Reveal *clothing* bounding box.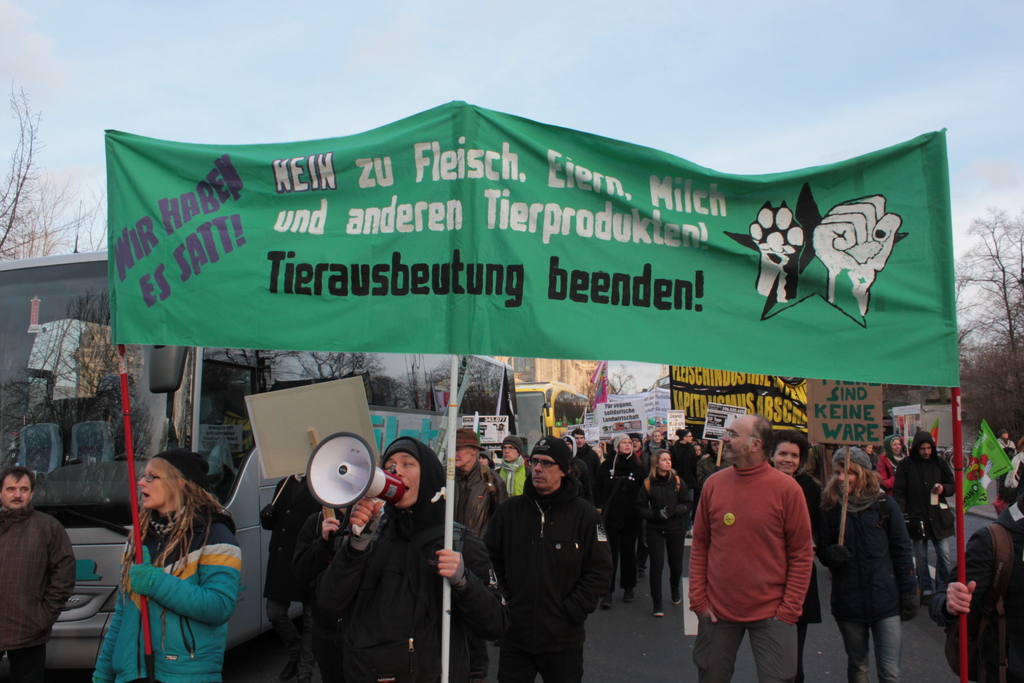
Revealed: box(819, 490, 920, 618).
